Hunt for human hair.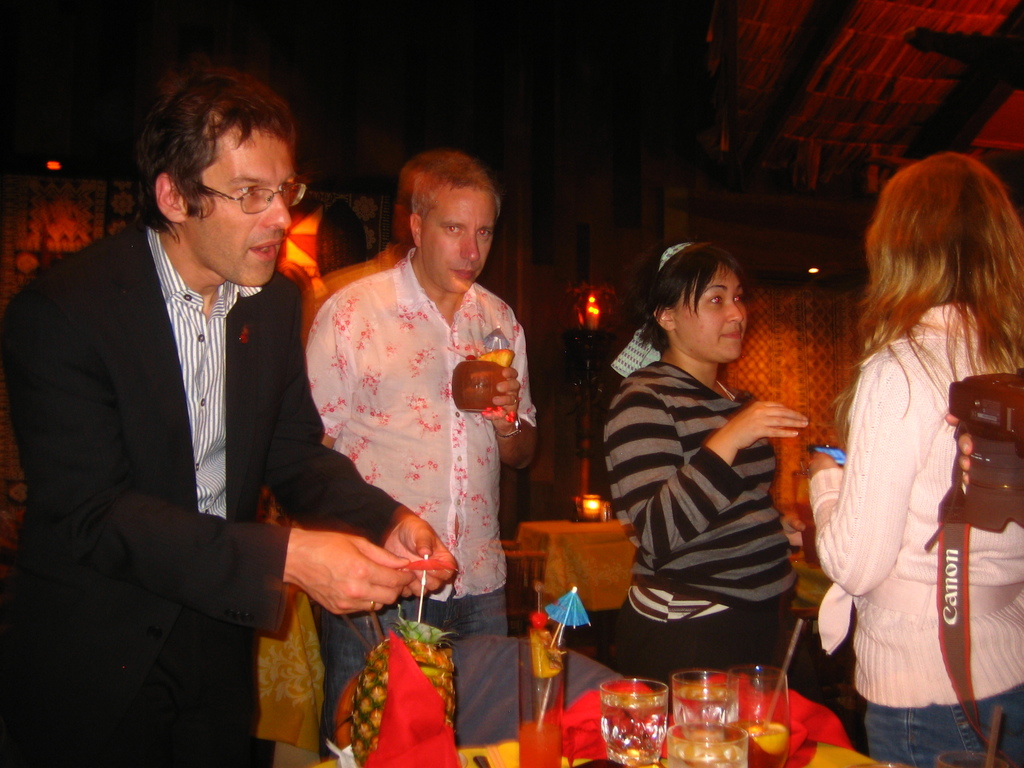
Hunted down at box(128, 65, 298, 241).
